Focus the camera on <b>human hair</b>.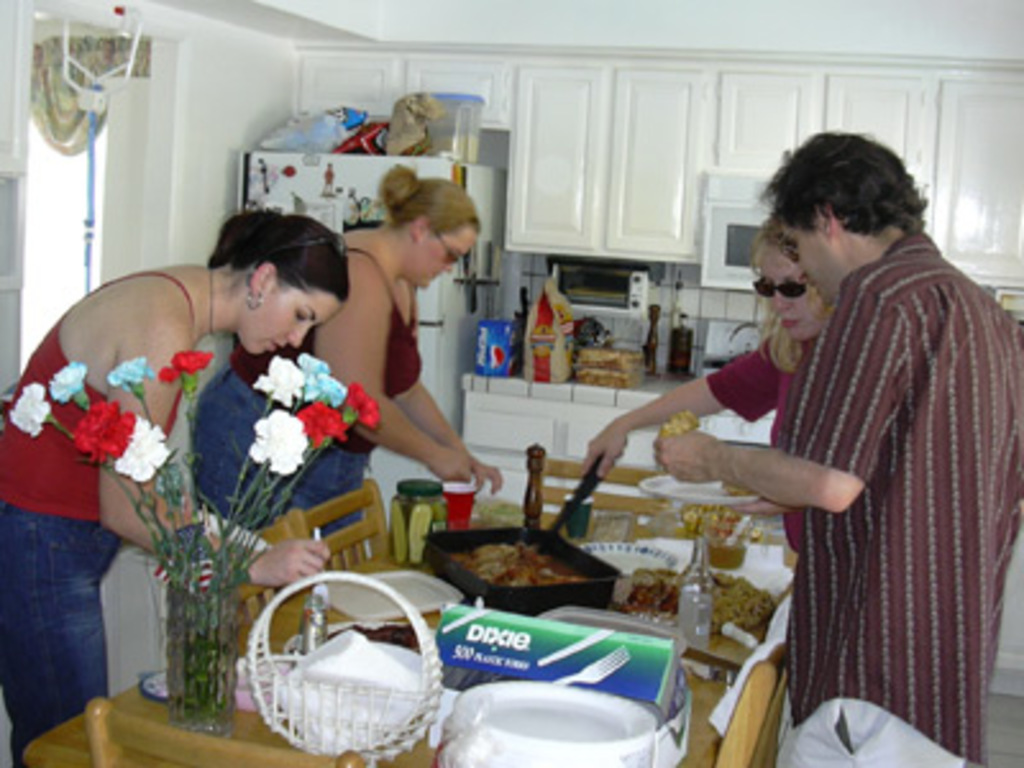
Focus region: (748,220,837,371).
